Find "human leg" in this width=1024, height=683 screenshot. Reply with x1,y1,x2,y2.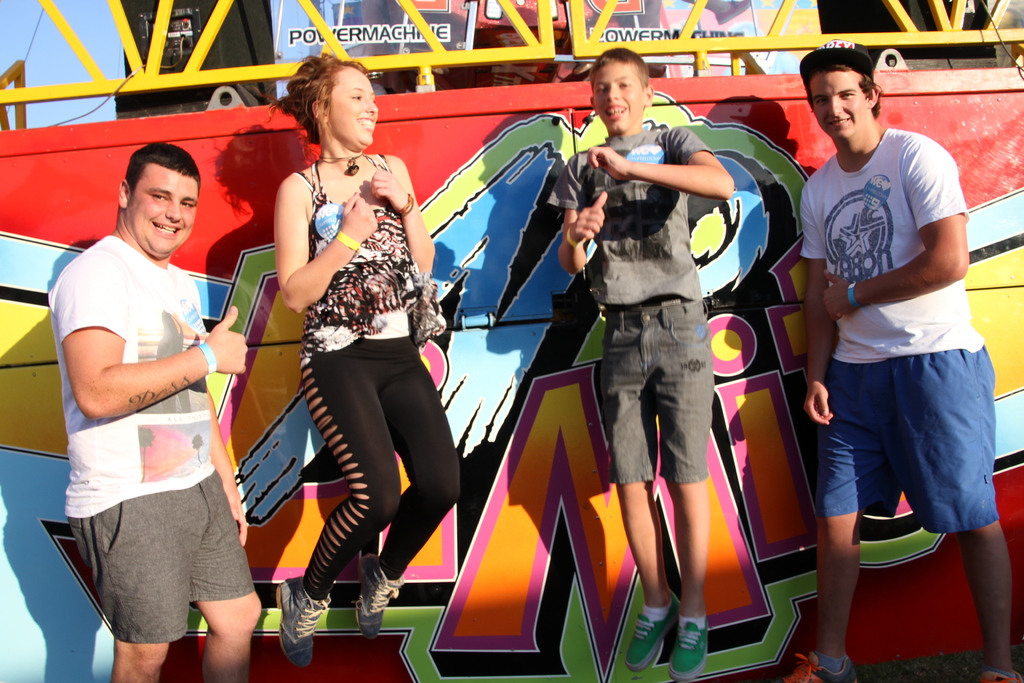
363,340,468,637.
